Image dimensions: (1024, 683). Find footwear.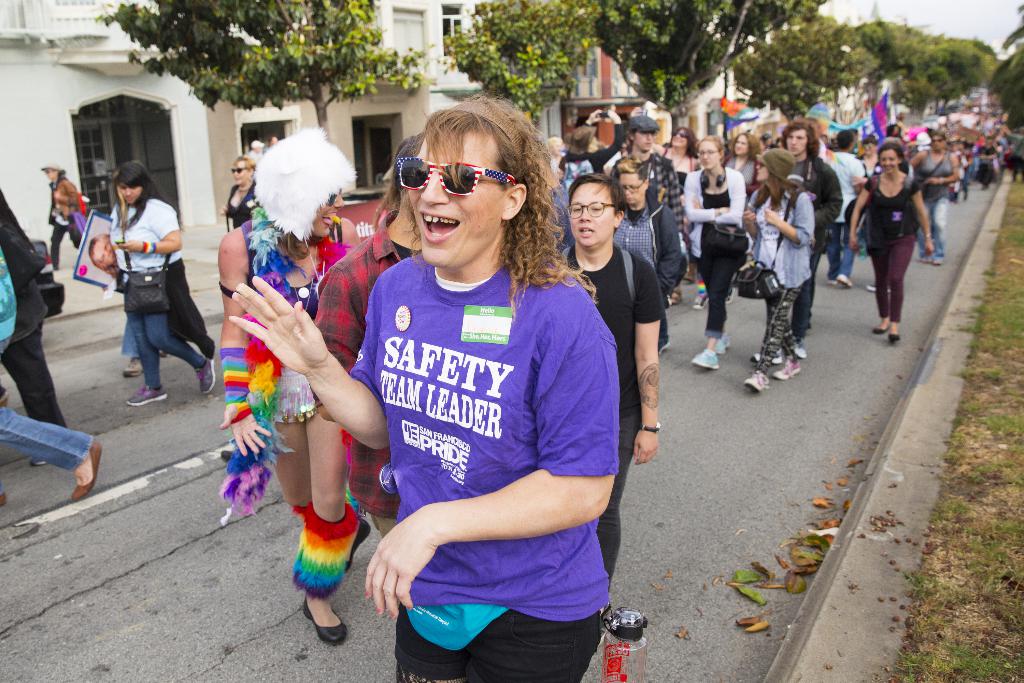
box(125, 383, 168, 406).
